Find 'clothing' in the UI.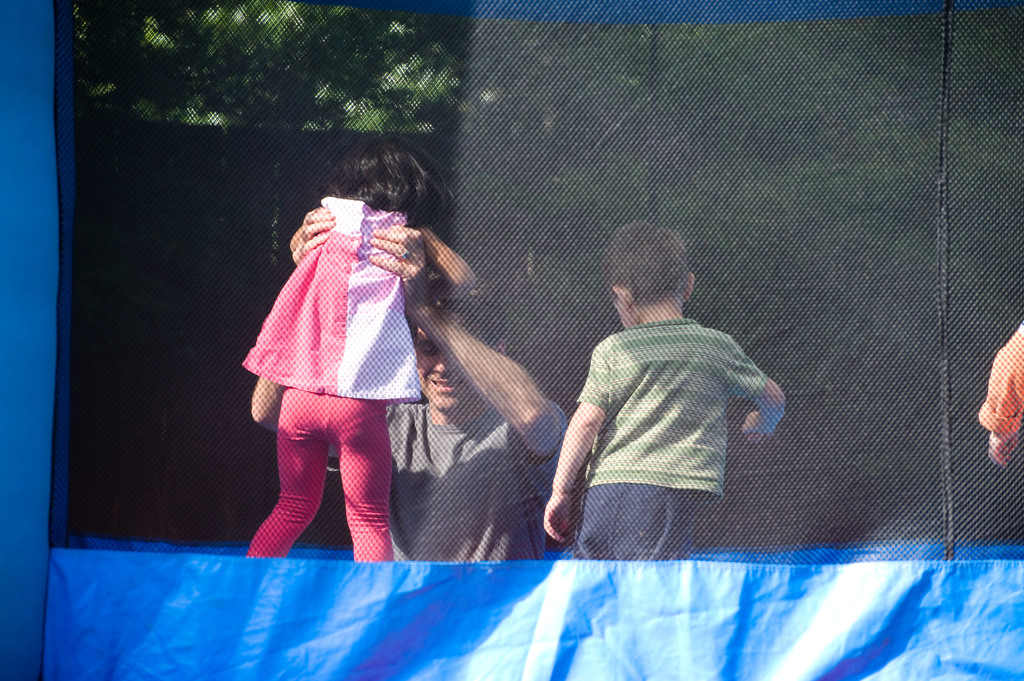
UI element at [575, 314, 762, 559].
